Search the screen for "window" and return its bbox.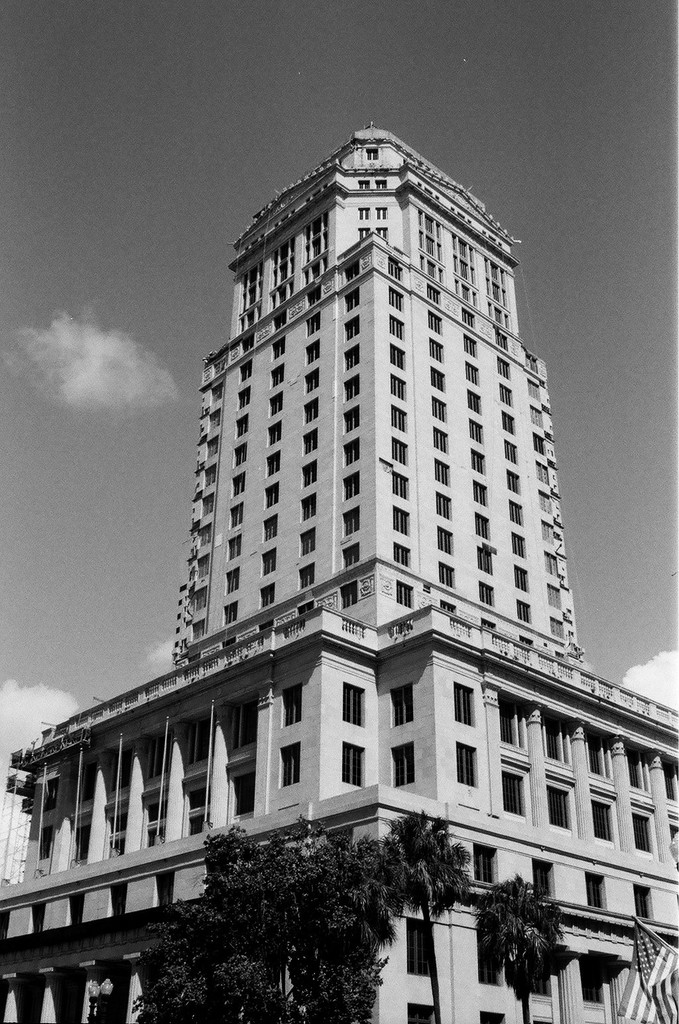
Found: (left=338, top=742, right=365, bottom=785).
